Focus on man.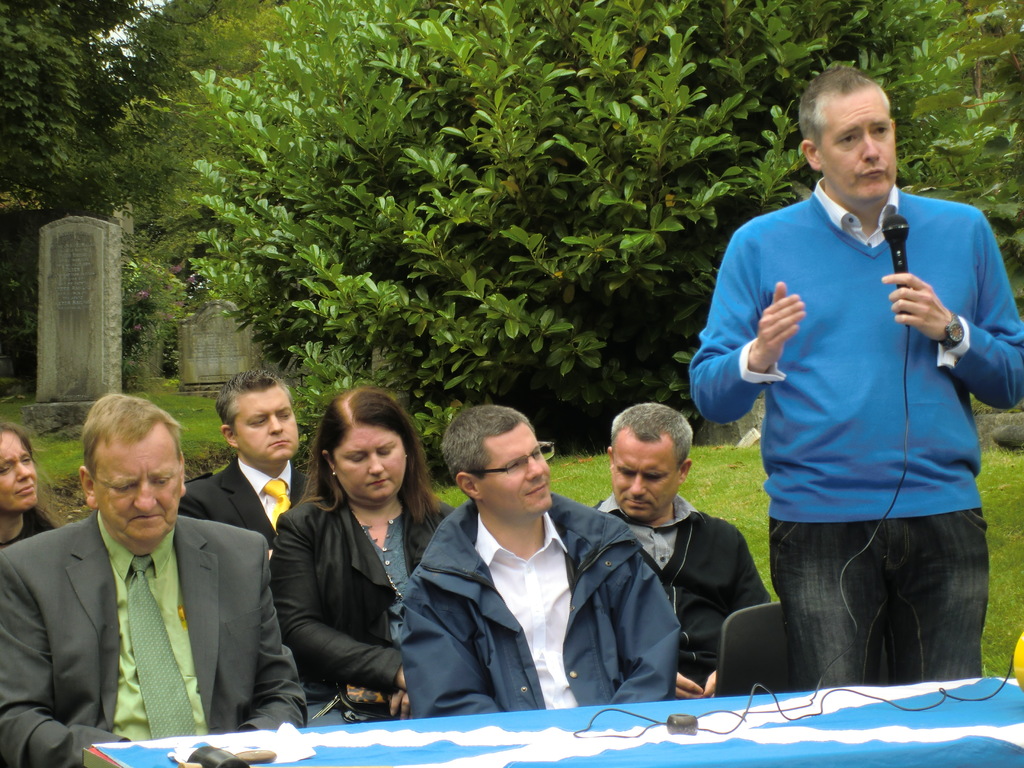
Focused at crop(175, 376, 312, 606).
